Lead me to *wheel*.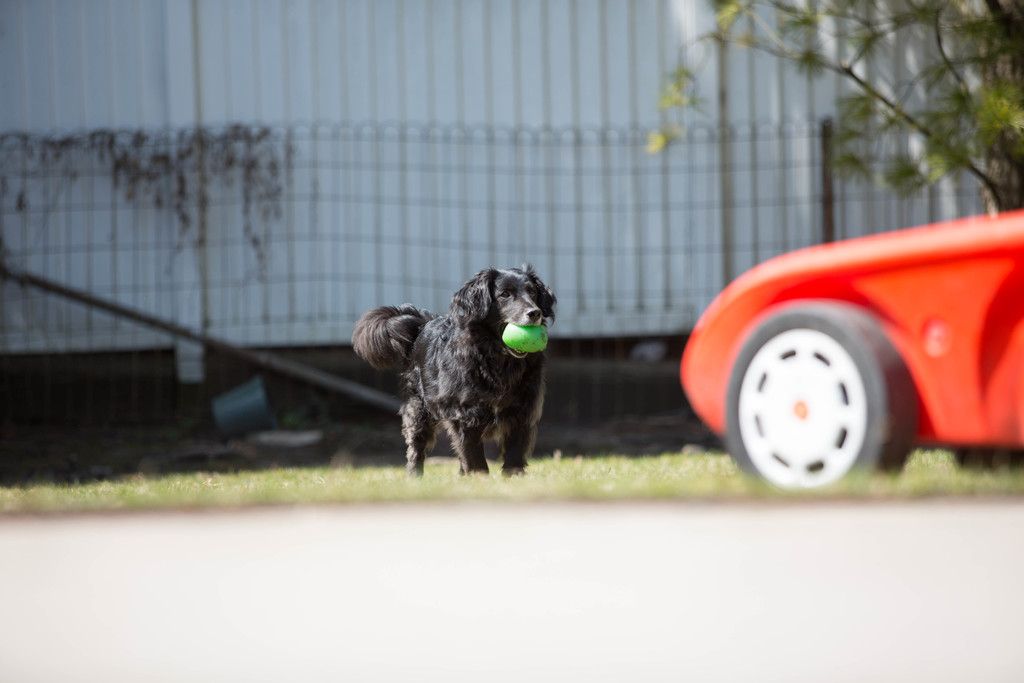
Lead to 717/292/900/502.
